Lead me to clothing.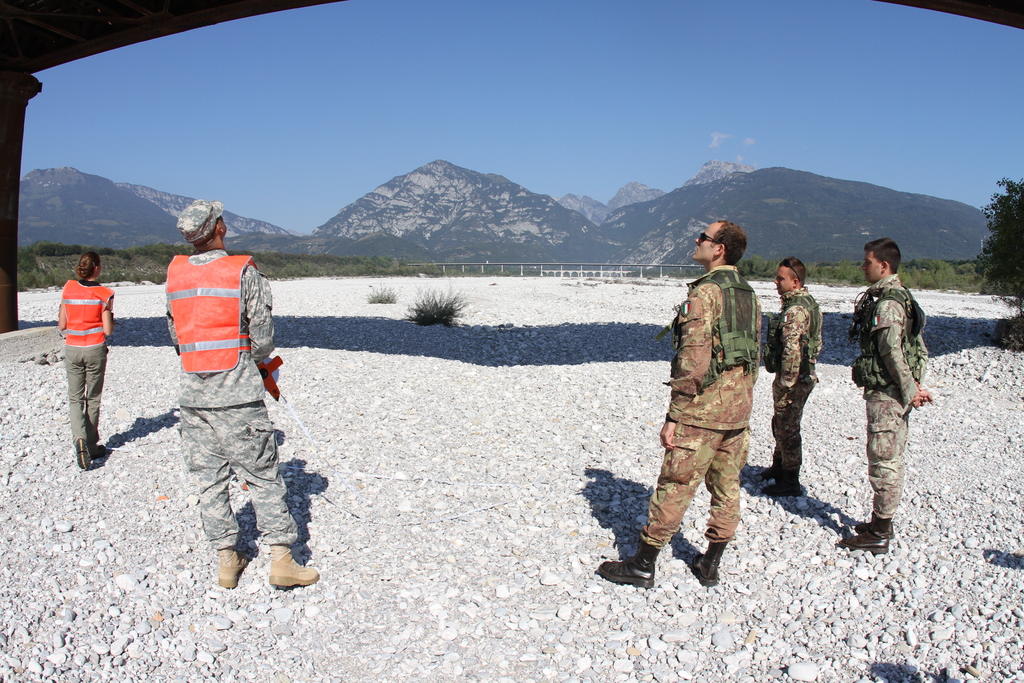
Lead to left=65, top=281, right=109, bottom=347.
